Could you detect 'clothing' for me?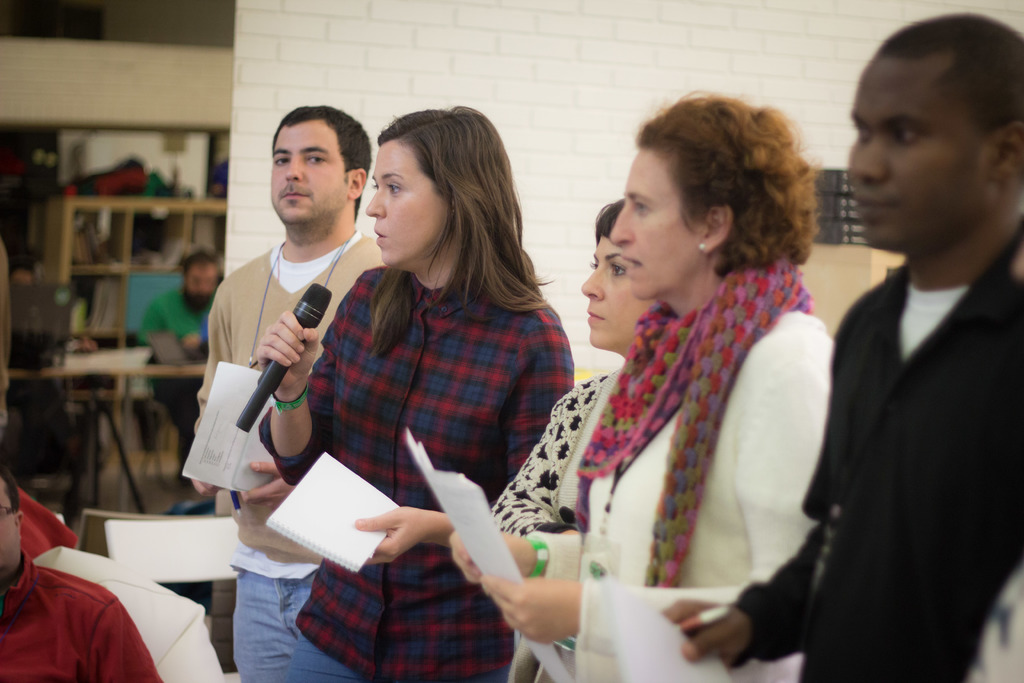
Detection result: 508,251,829,682.
